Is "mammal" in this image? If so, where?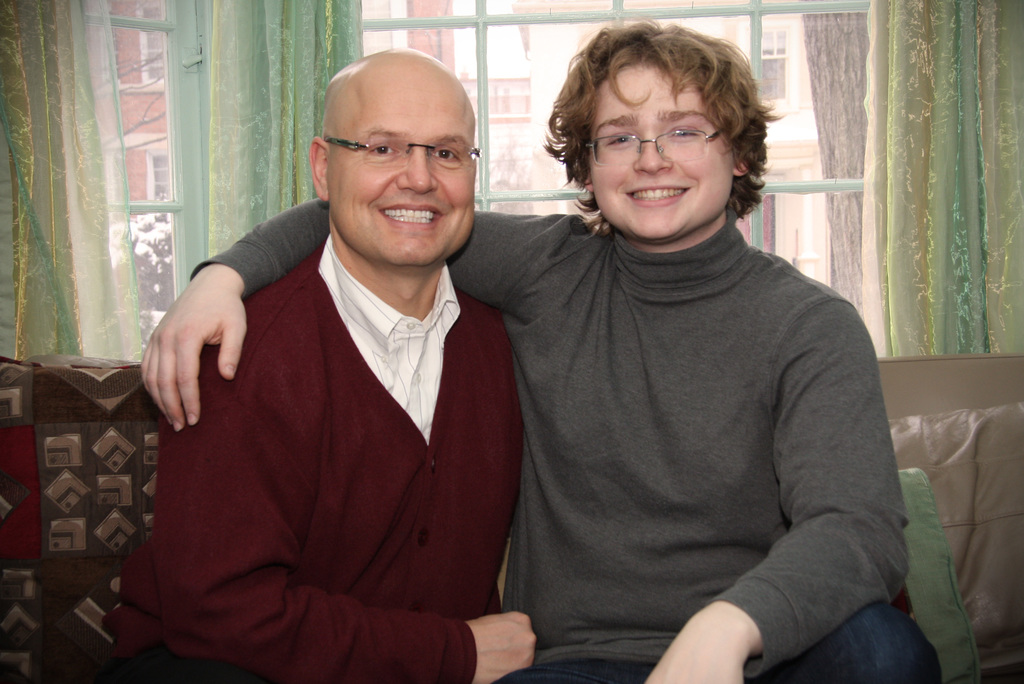
Yes, at detection(138, 16, 941, 683).
